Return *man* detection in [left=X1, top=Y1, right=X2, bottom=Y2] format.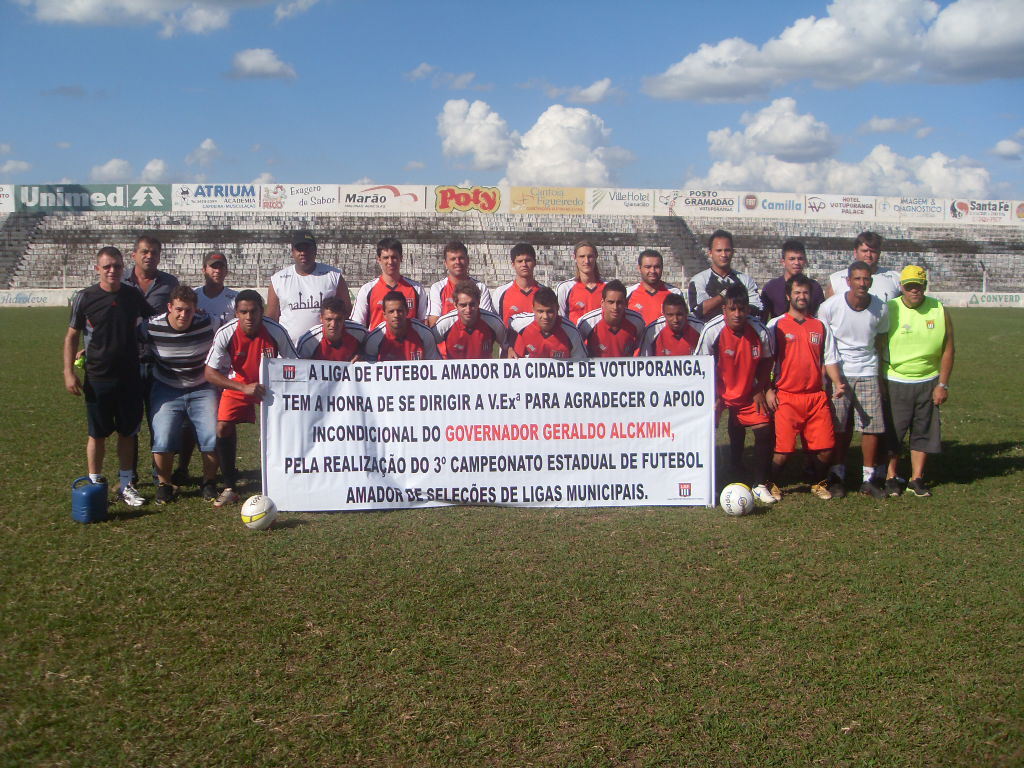
[left=674, top=225, right=767, bottom=326].
